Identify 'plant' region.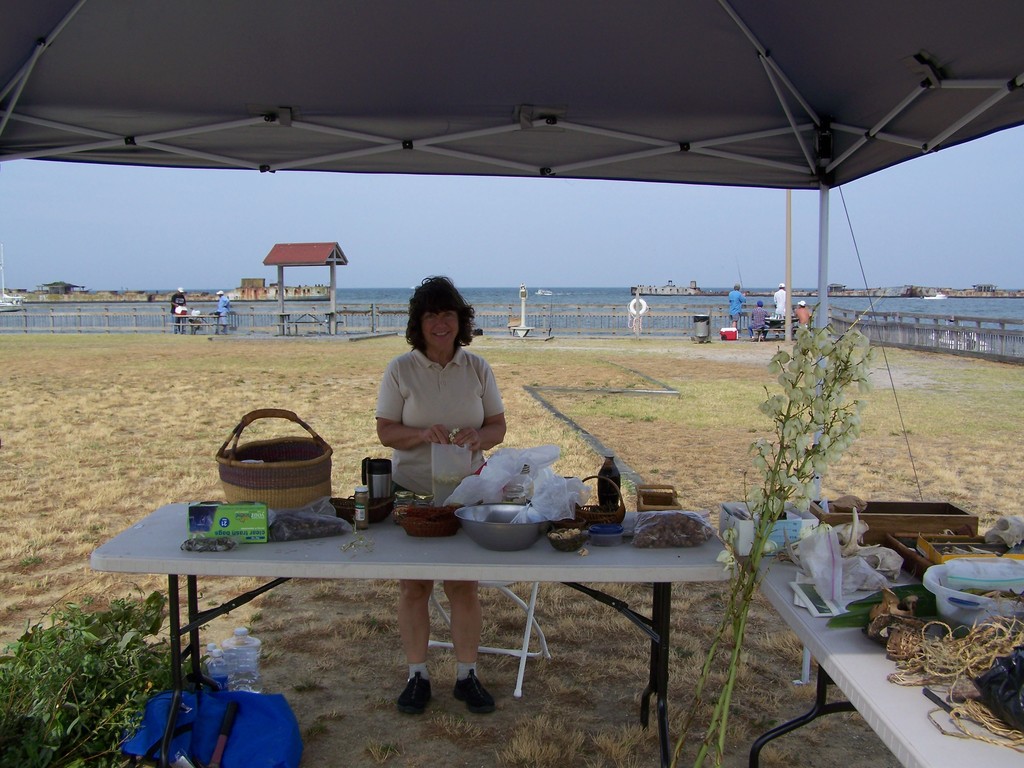
Region: bbox=(369, 734, 403, 764).
